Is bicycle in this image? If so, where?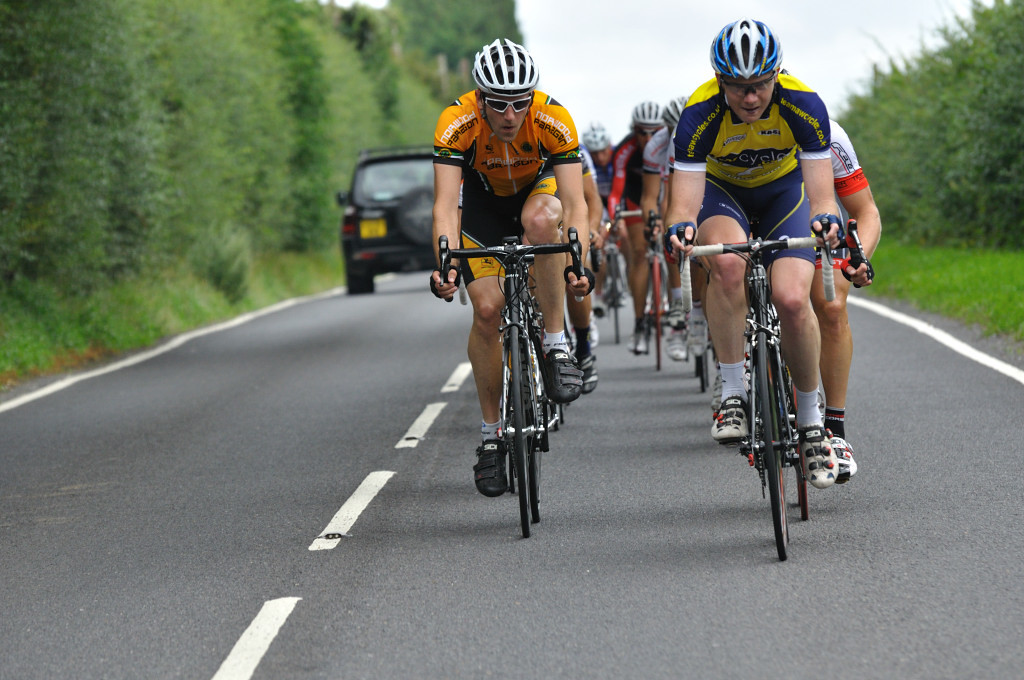
Yes, at BBox(443, 220, 588, 537).
